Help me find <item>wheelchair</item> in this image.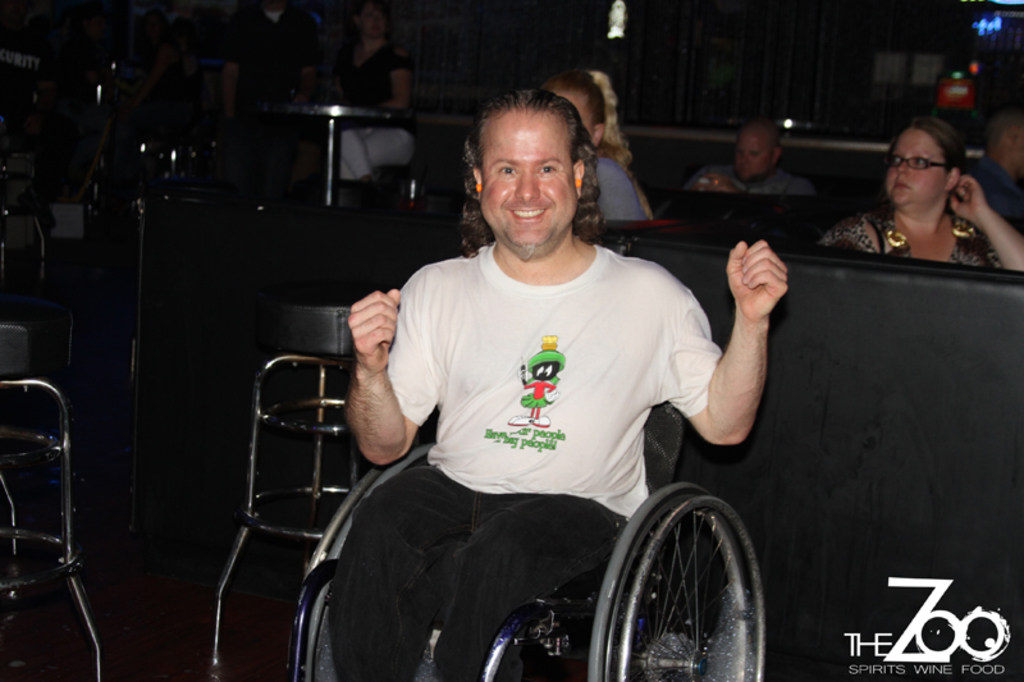
Found it: 284/398/767/681.
